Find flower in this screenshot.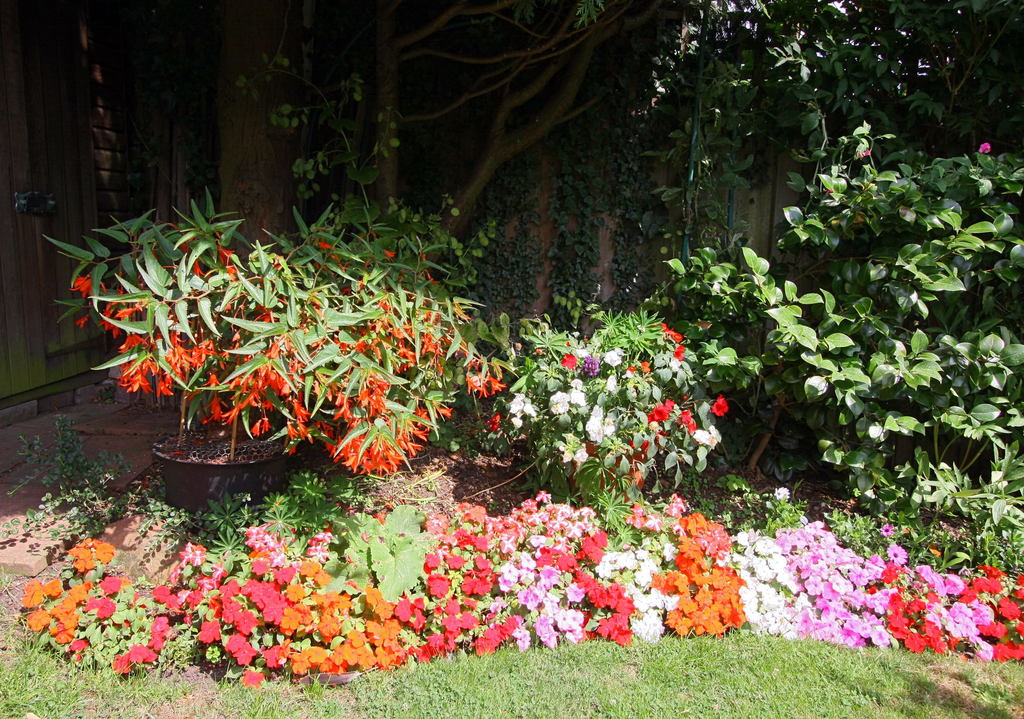
The bounding box for flower is region(771, 485, 795, 501).
